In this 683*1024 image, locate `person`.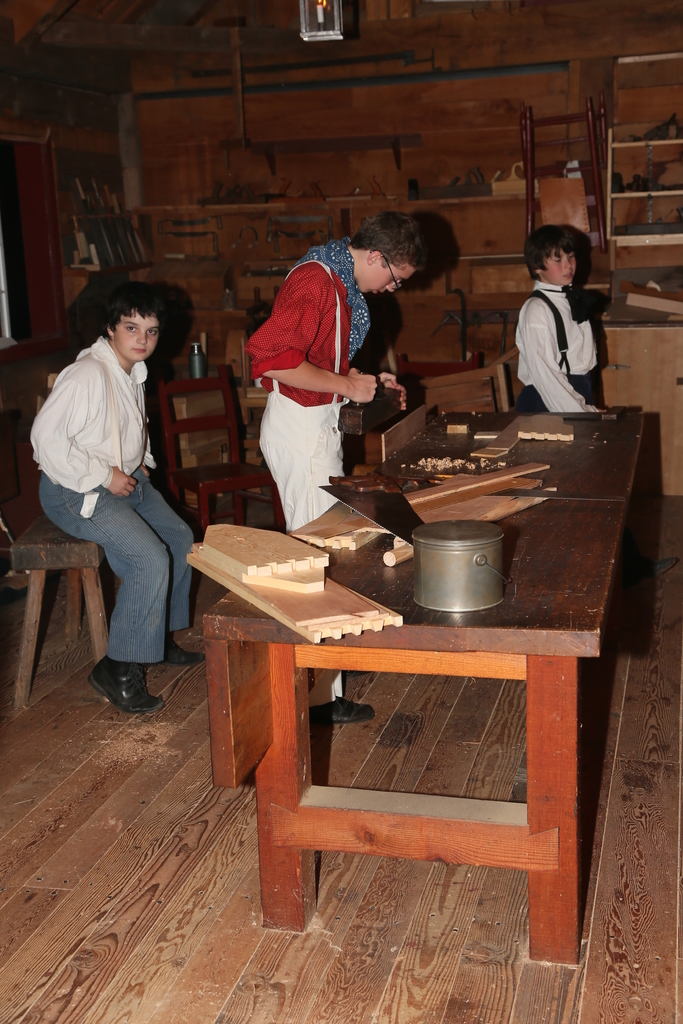
Bounding box: (x1=242, y1=209, x2=429, y2=725).
